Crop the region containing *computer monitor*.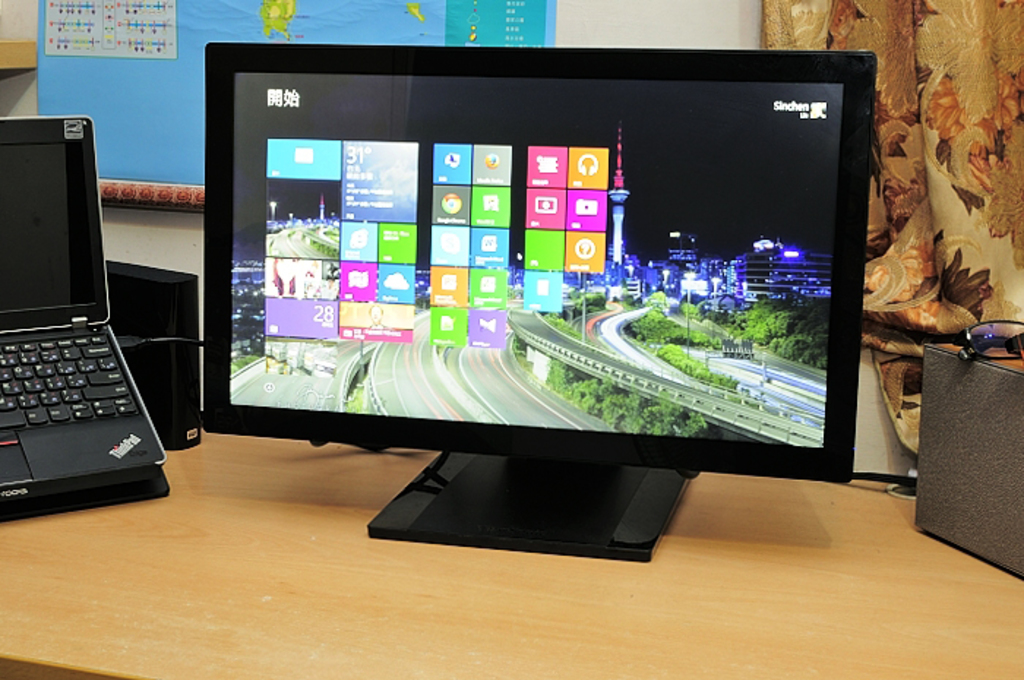
Crop region: pyautogui.locateOnScreen(206, 41, 857, 563).
